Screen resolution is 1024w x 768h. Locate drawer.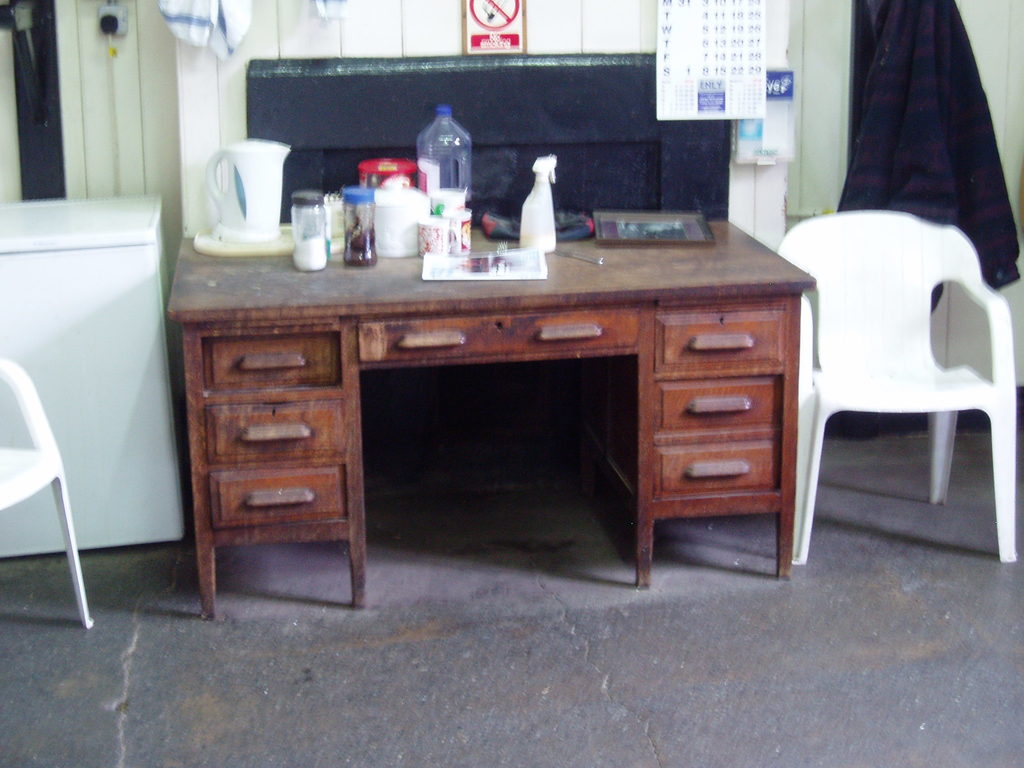
BBox(652, 305, 787, 368).
